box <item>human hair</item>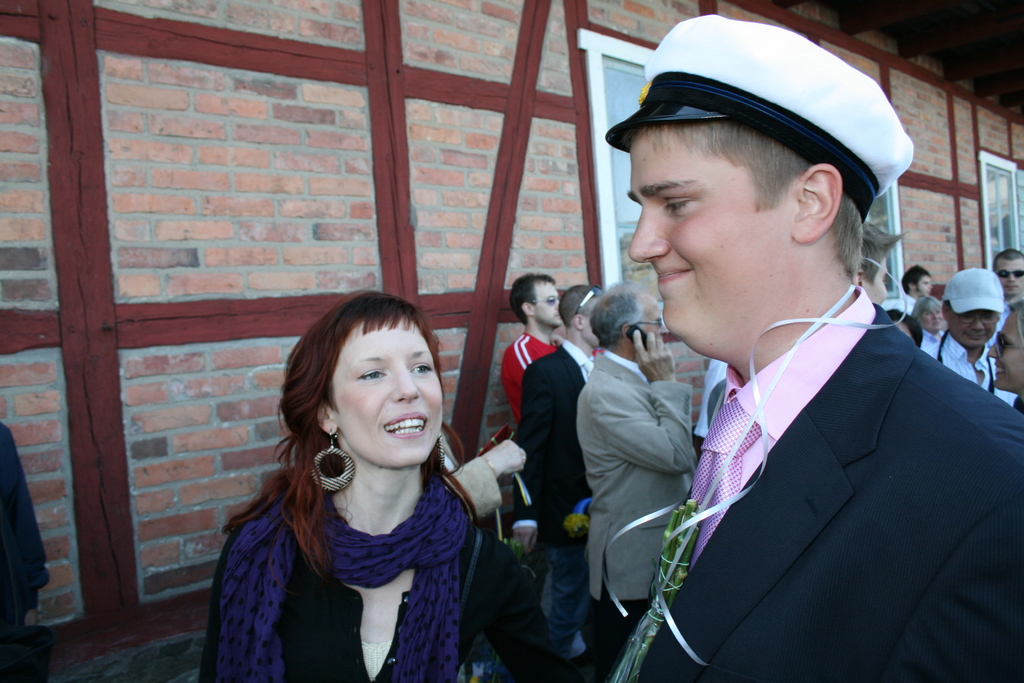
{"x1": 637, "y1": 125, "x2": 874, "y2": 290}
